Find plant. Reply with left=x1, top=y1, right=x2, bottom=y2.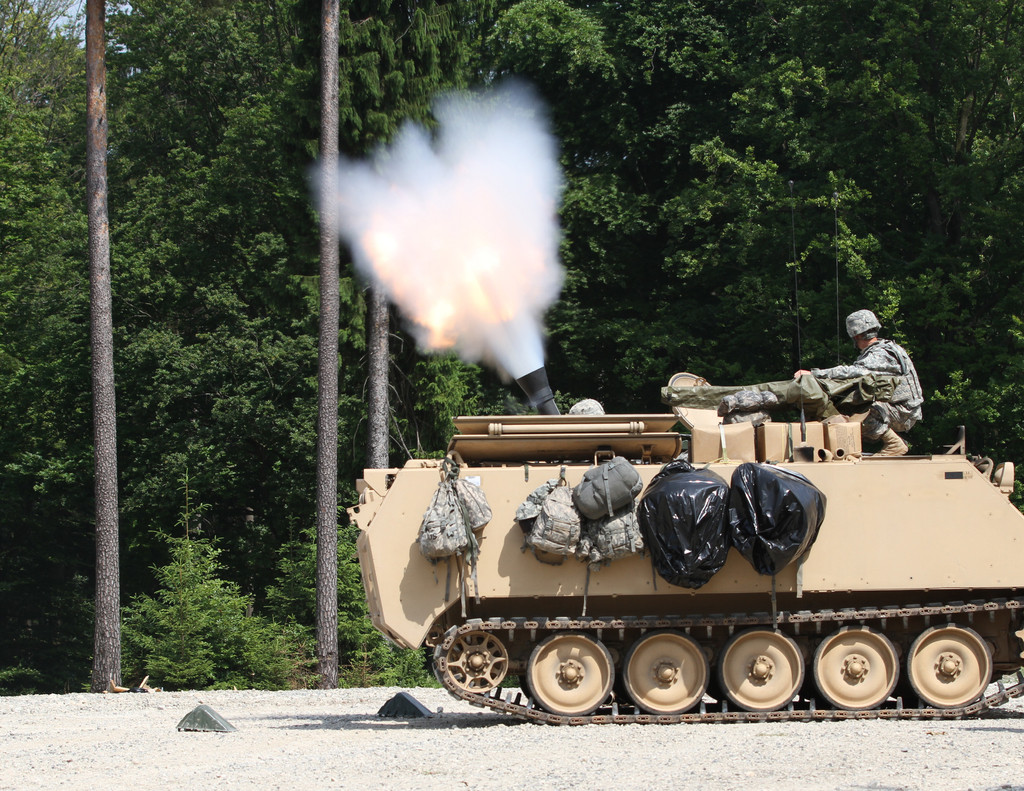
left=257, top=473, right=445, bottom=684.
